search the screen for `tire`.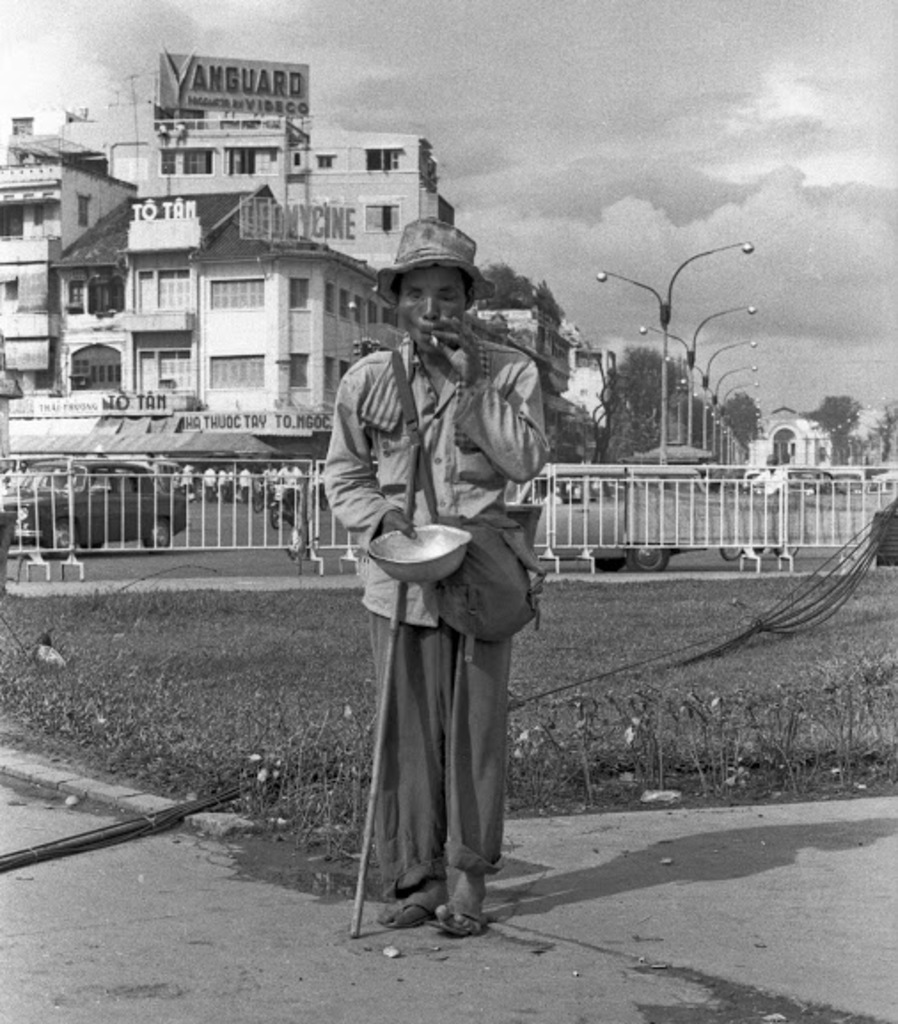
Found at rect(142, 516, 176, 550).
